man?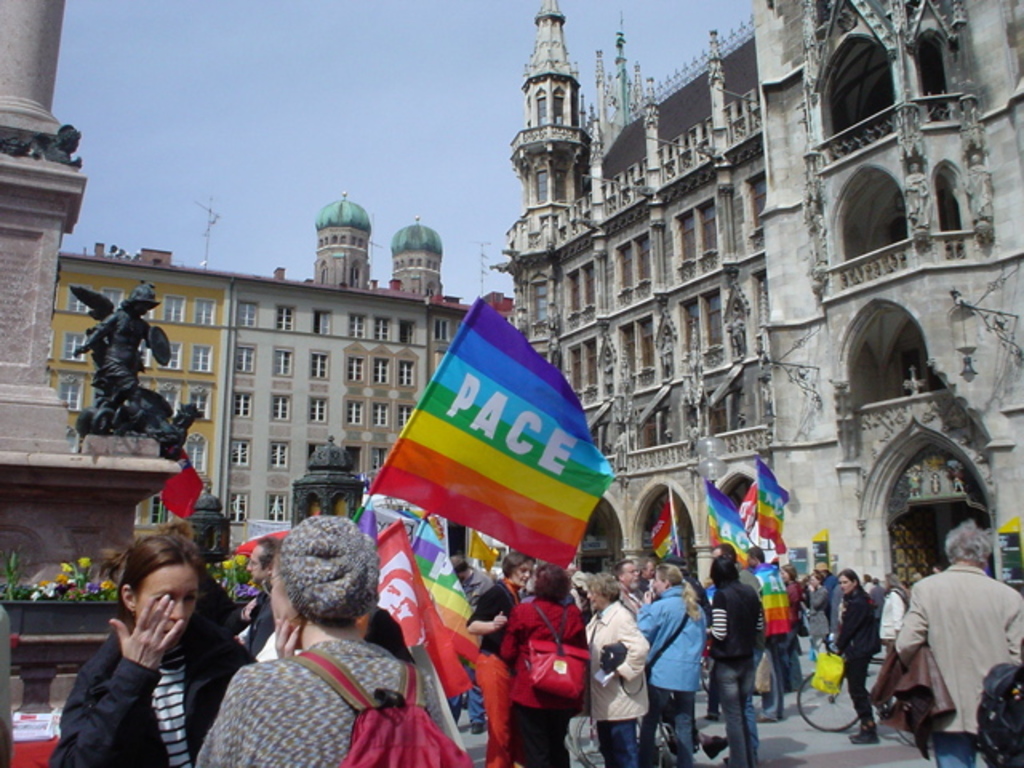
741, 546, 794, 722
